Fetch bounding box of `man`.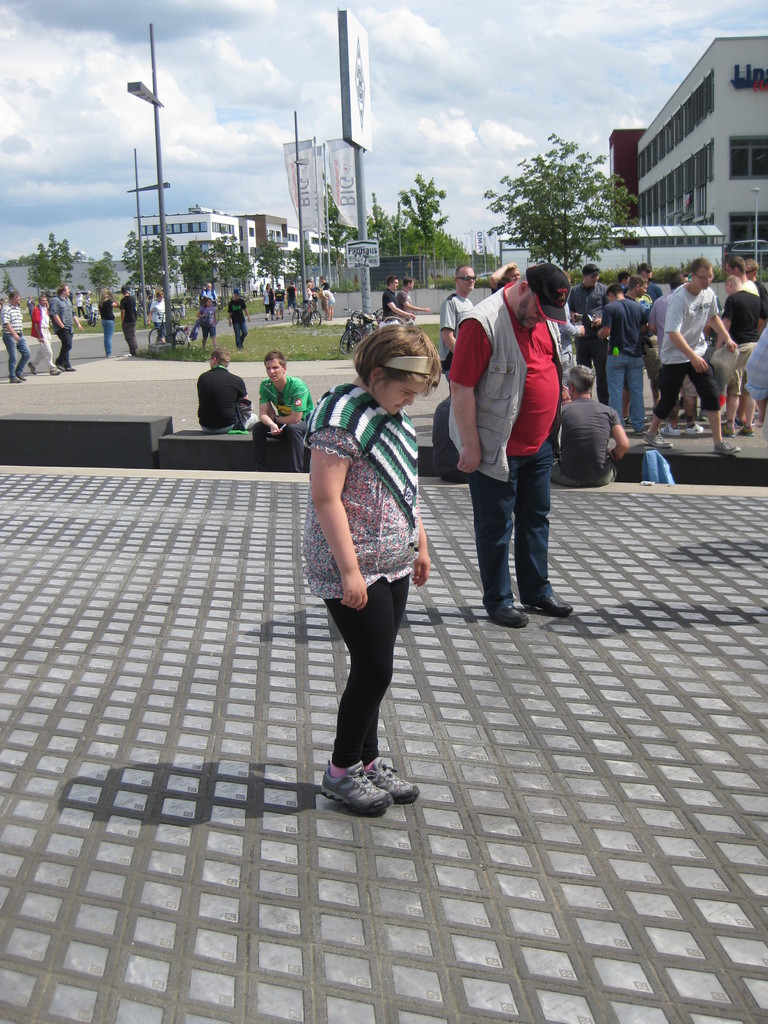
Bbox: [left=195, top=350, right=250, bottom=435].
